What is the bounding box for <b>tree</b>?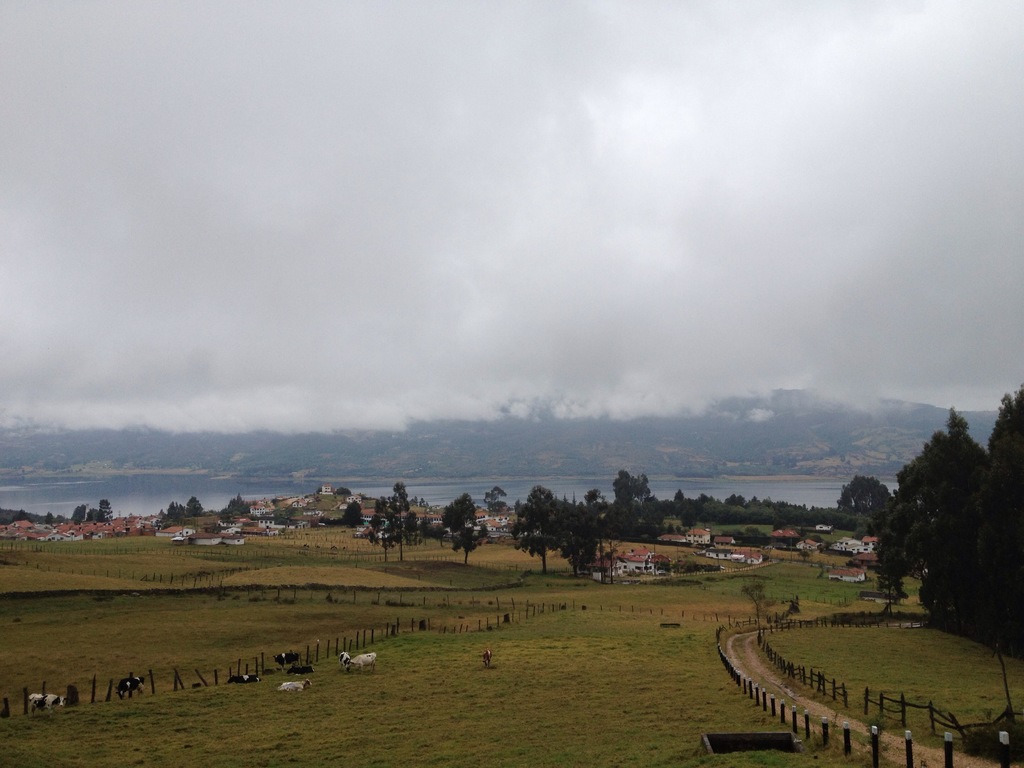
locate(340, 497, 361, 526).
